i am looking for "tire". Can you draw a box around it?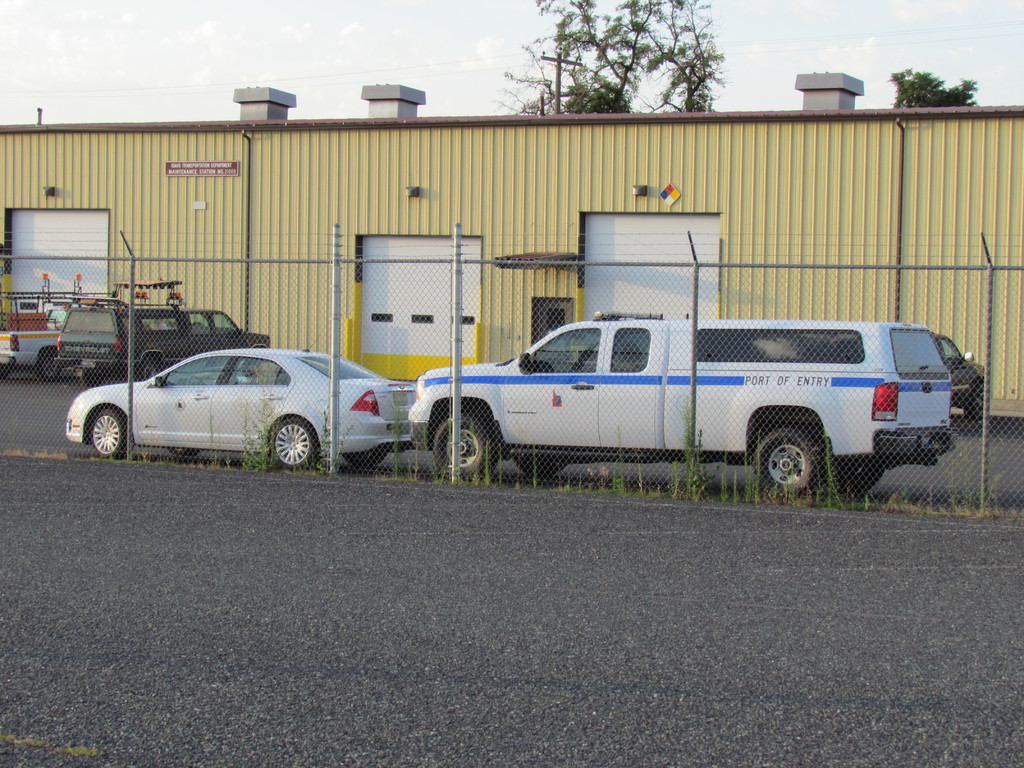
Sure, the bounding box is (x1=344, y1=451, x2=384, y2=466).
